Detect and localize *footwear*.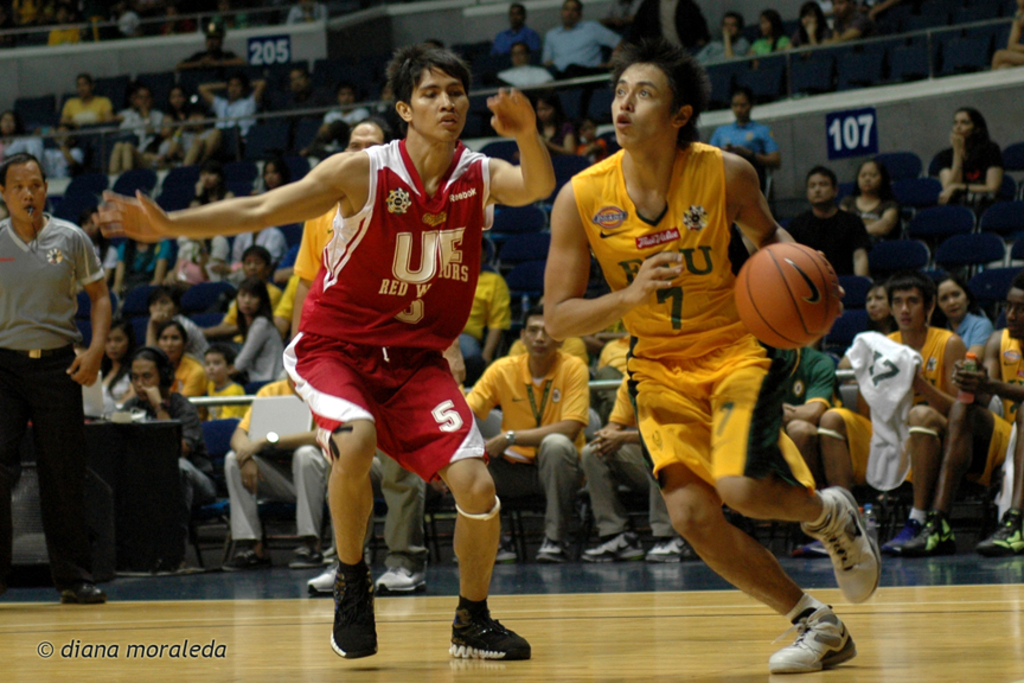
Localized at {"x1": 585, "y1": 534, "x2": 638, "y2": 560}.
